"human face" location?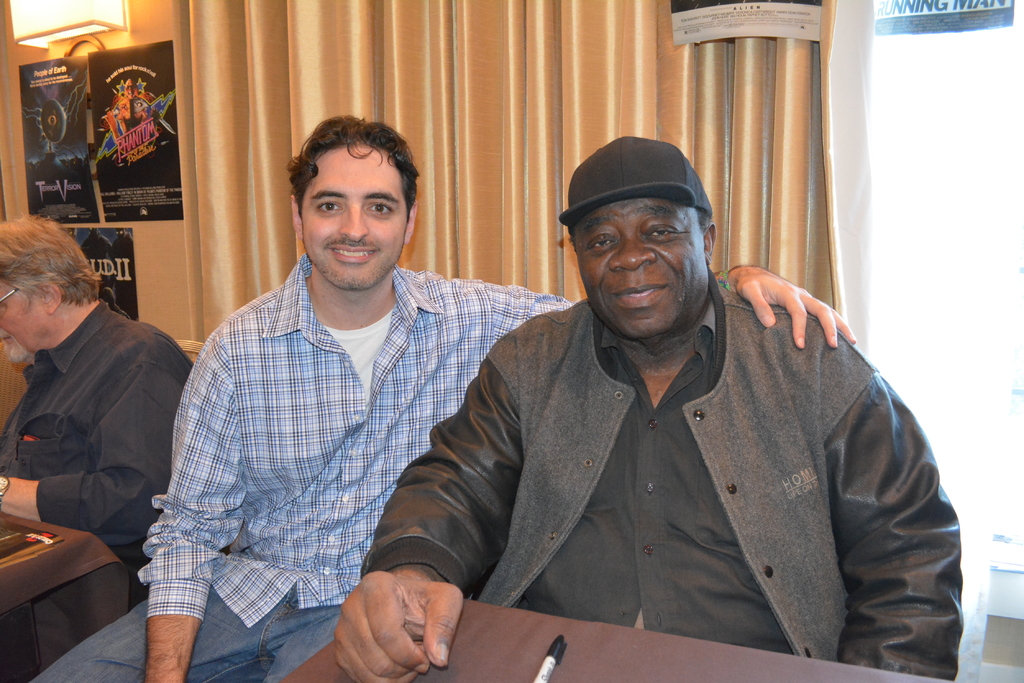
box(573, 202, 703, 331)
